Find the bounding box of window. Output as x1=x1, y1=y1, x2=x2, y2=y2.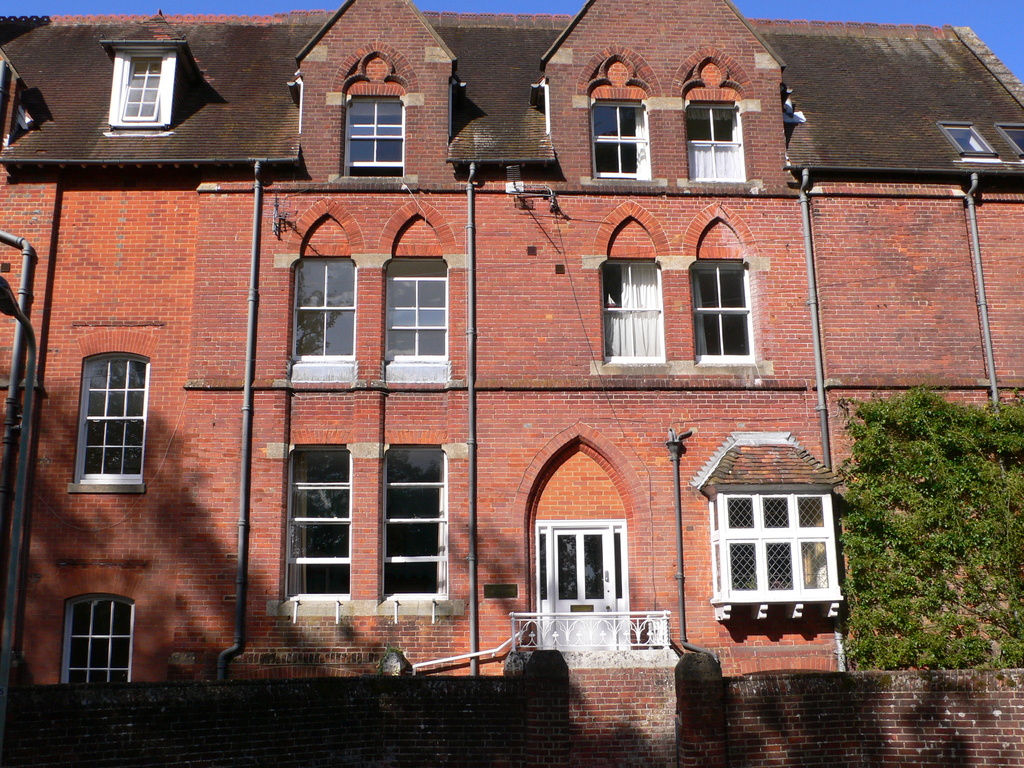
x1=687, y1=100, x2=749, y2=181.
